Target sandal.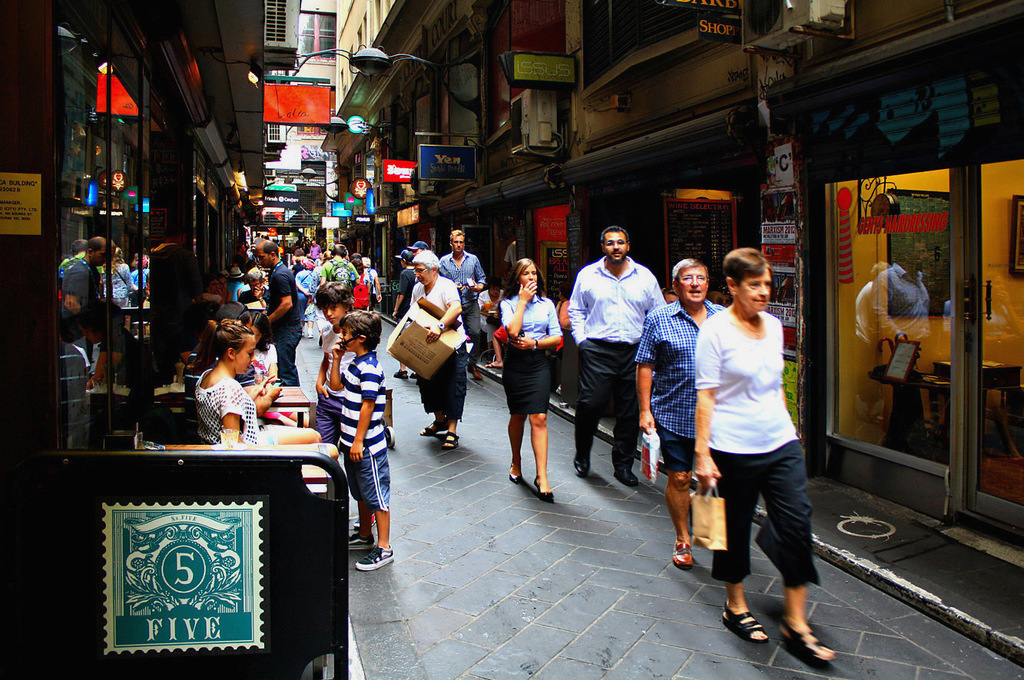
Target region: Rect(446, 431, 462, 453).
